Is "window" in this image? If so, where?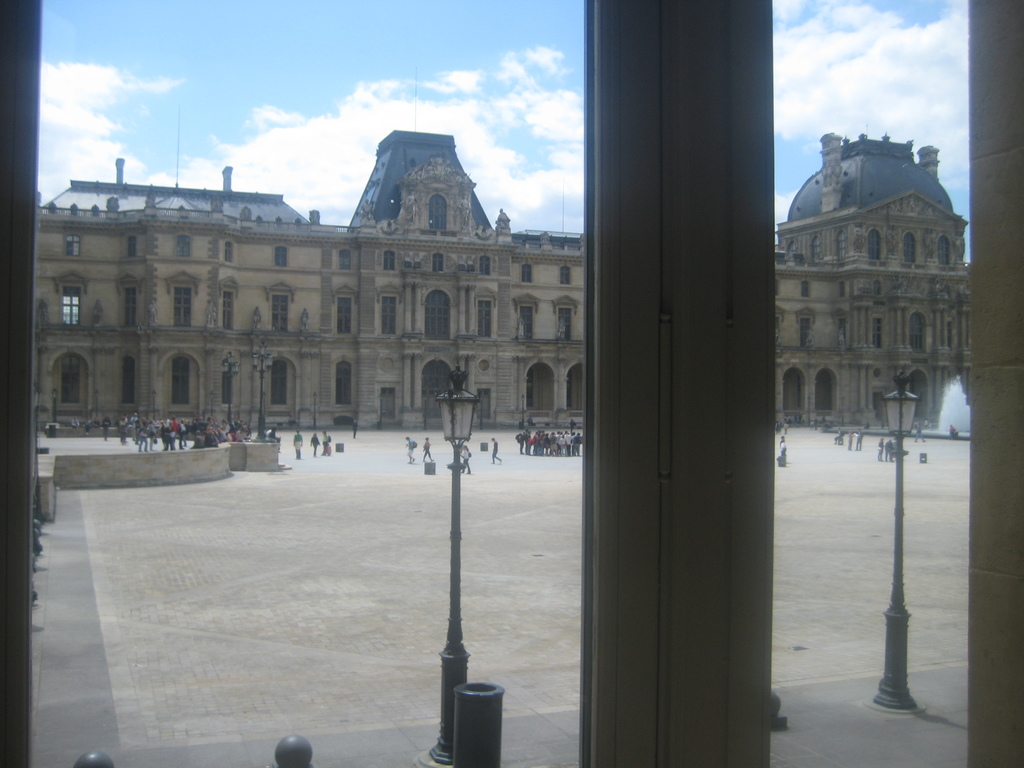
Yes, at l=785, t=368, r=804, b=415.
